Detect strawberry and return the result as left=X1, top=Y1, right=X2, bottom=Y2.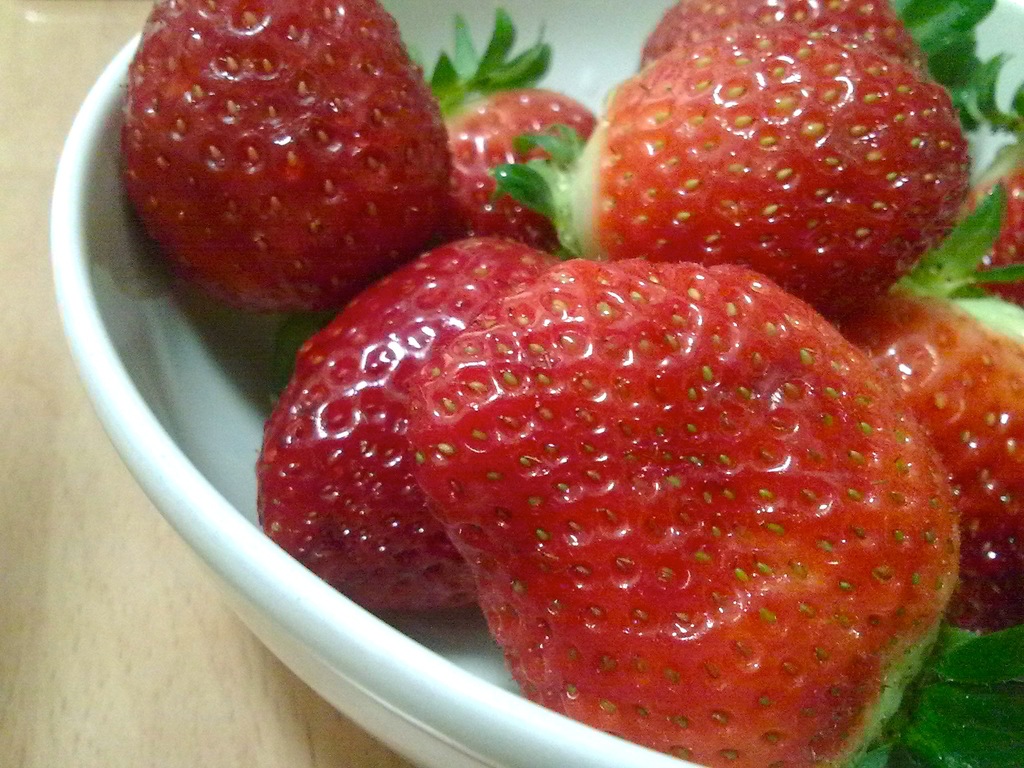
left=253, top=234, right=580, bottom=642.
